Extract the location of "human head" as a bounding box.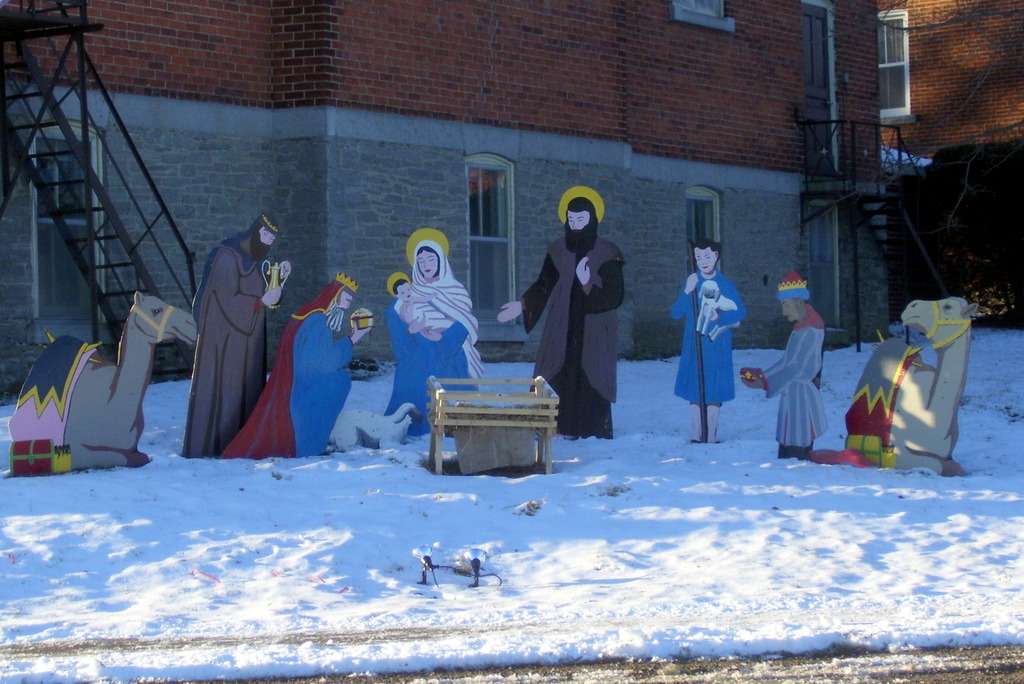
[327,273,352,313].
